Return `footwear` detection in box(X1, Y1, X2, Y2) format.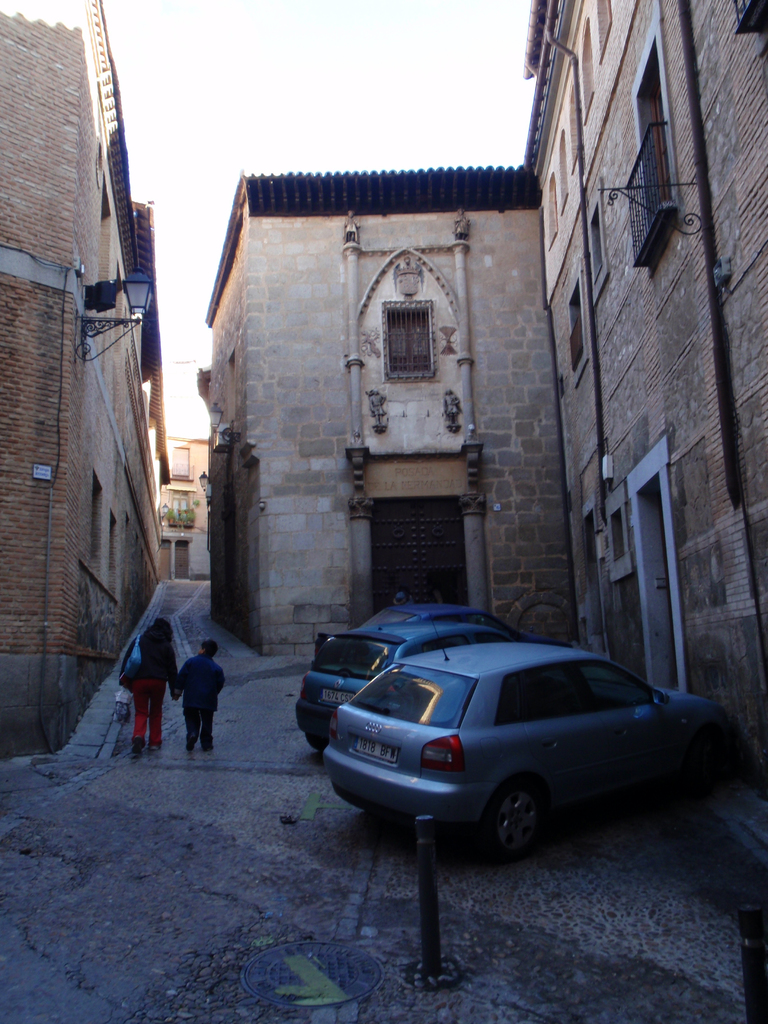
box(129, 739, 141, 762).
